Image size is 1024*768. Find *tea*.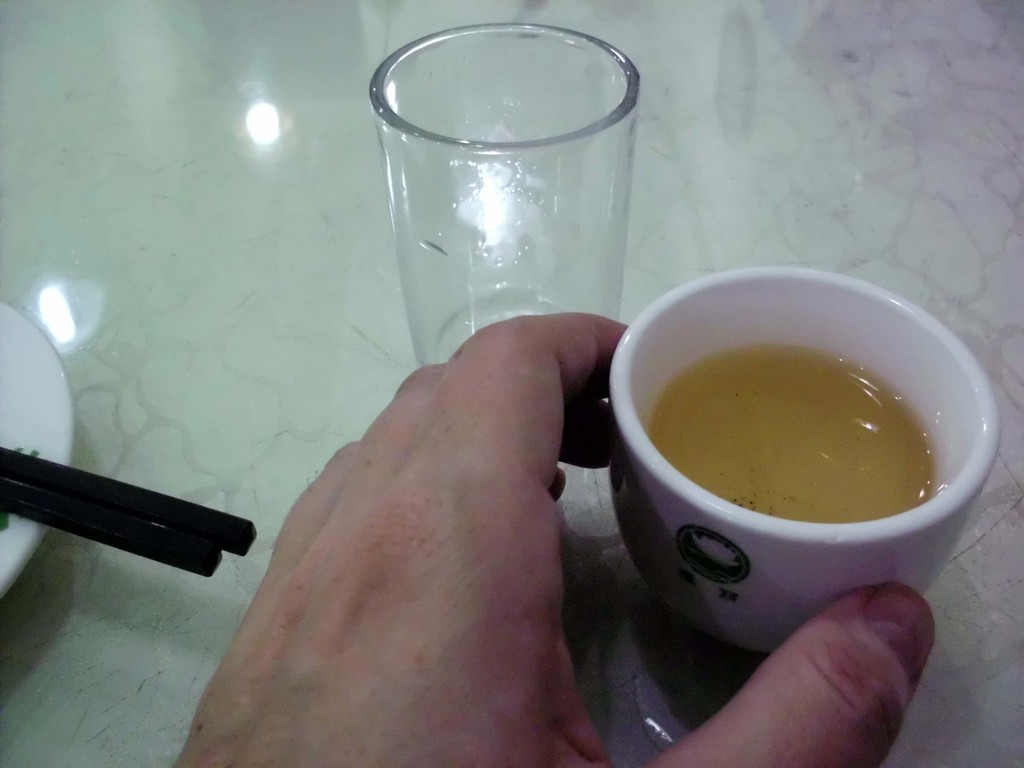
select_region(650, 346, 938, 522).
